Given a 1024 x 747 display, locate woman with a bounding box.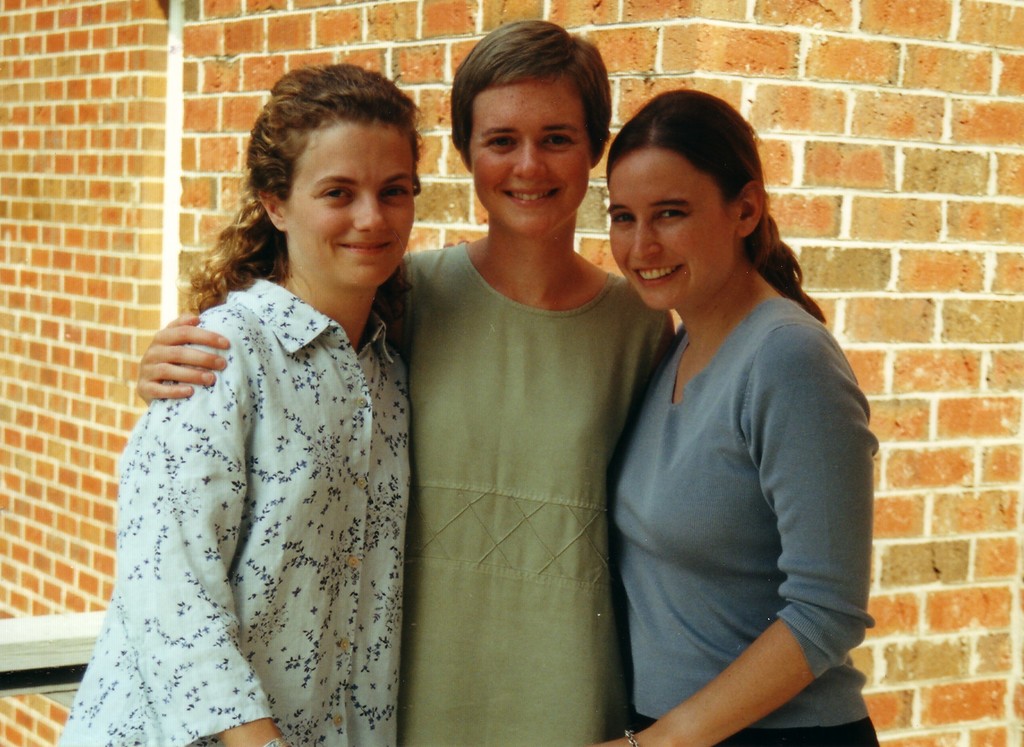
Located: 609, 88, 891, 746.
